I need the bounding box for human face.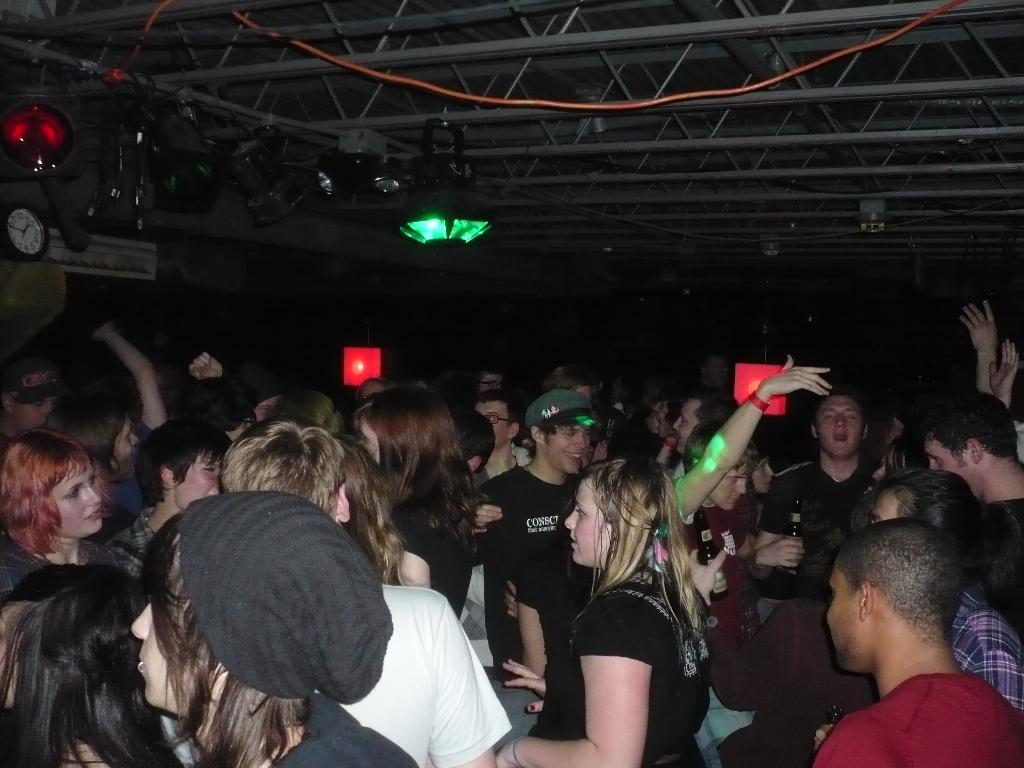
Here it is: box(923, 436, 972, 493).
